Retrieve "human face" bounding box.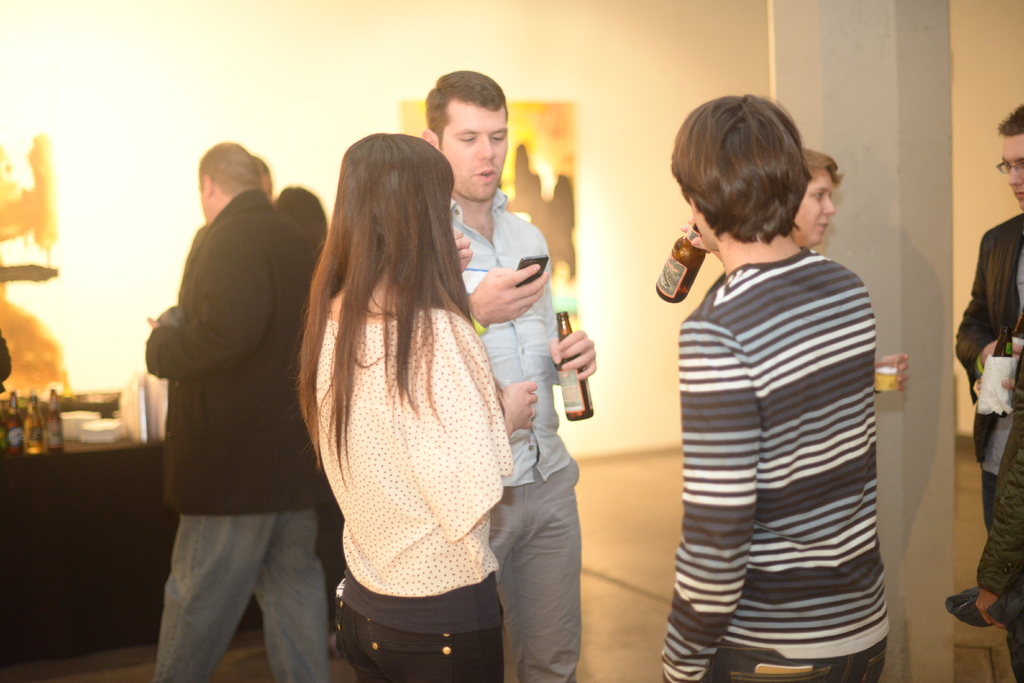
Bounding box: <box>998,133,1023,209</box>.
